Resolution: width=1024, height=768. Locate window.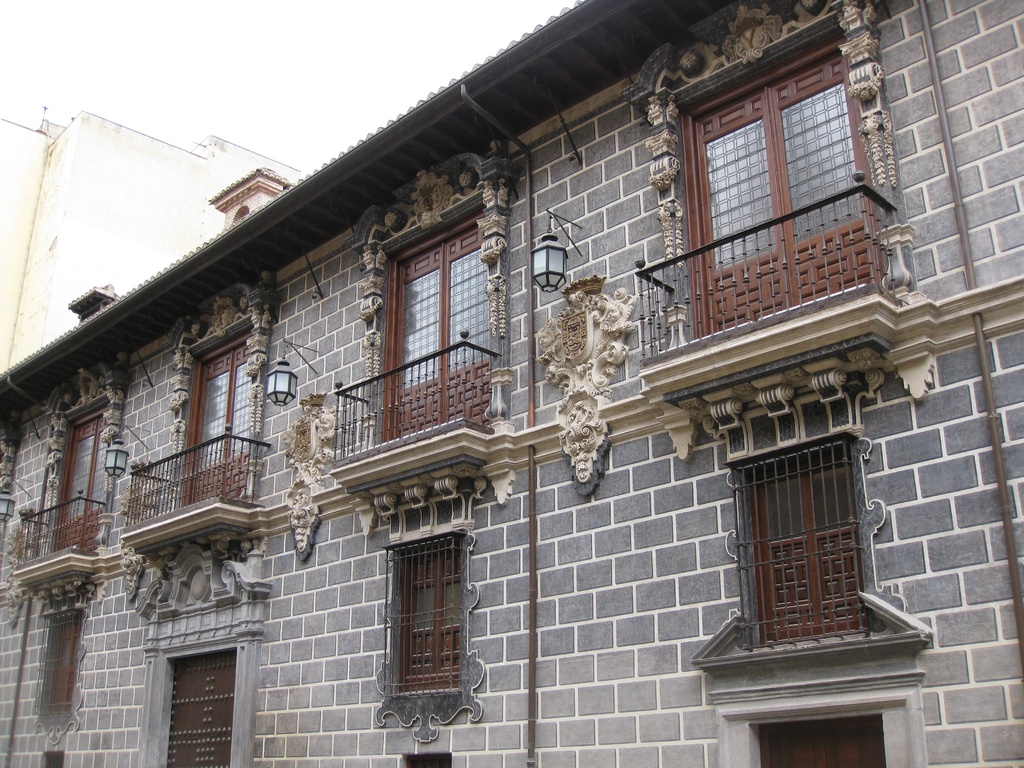
rect(39, 611, 83, 721).
